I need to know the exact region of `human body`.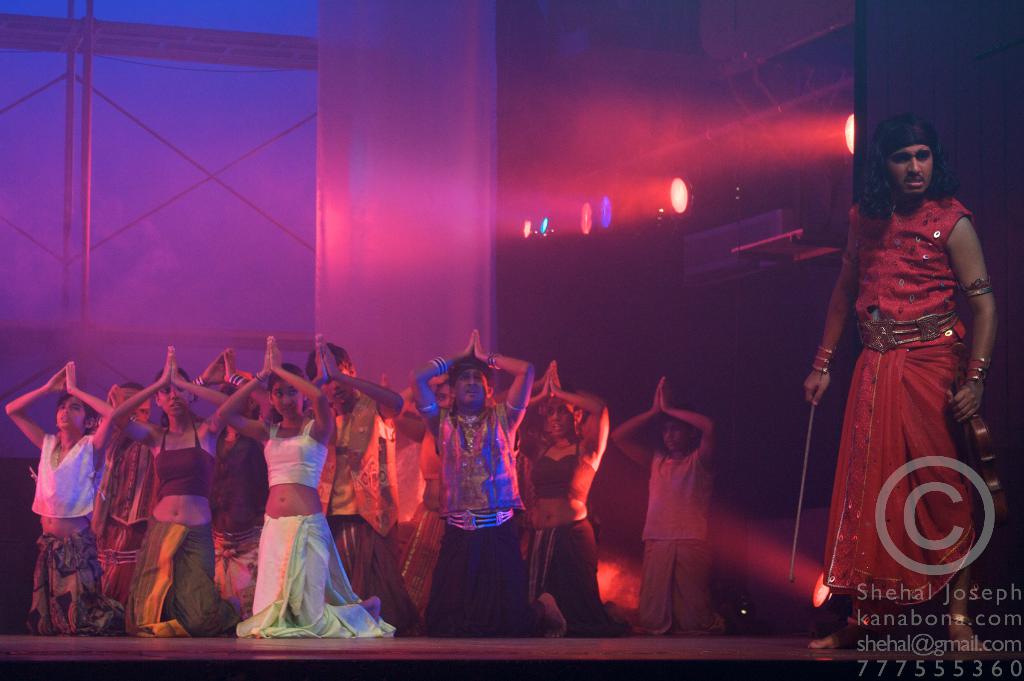
Region: 219/335/403/633.
